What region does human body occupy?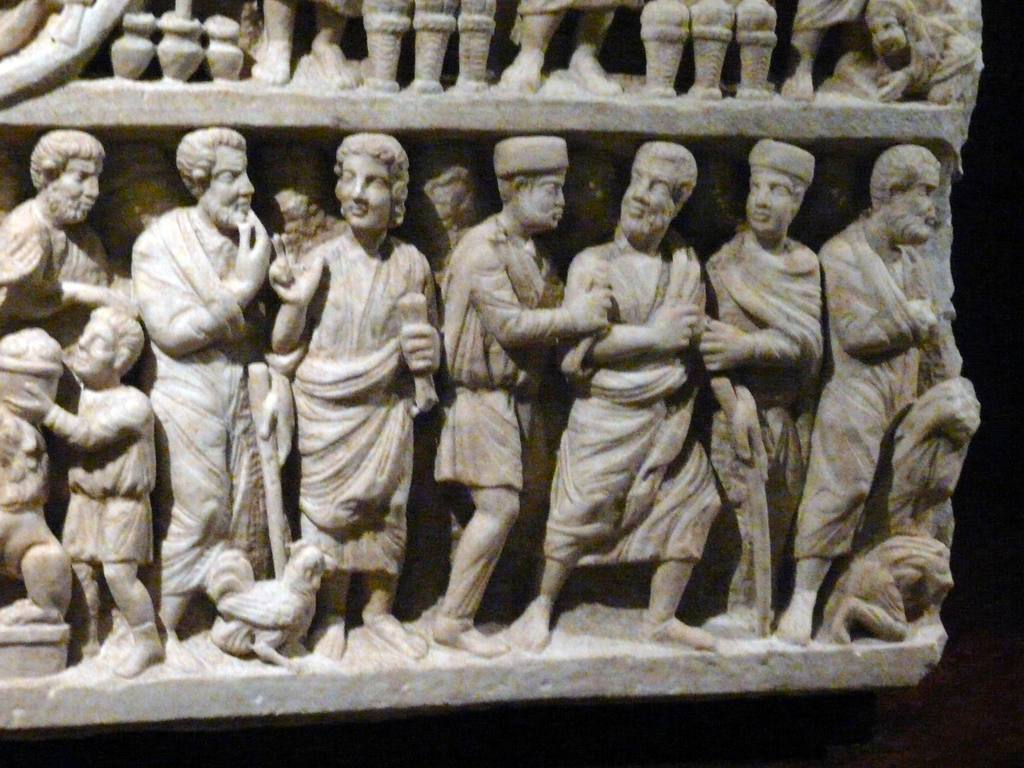
bbox=[0, 195, 111, 338].
